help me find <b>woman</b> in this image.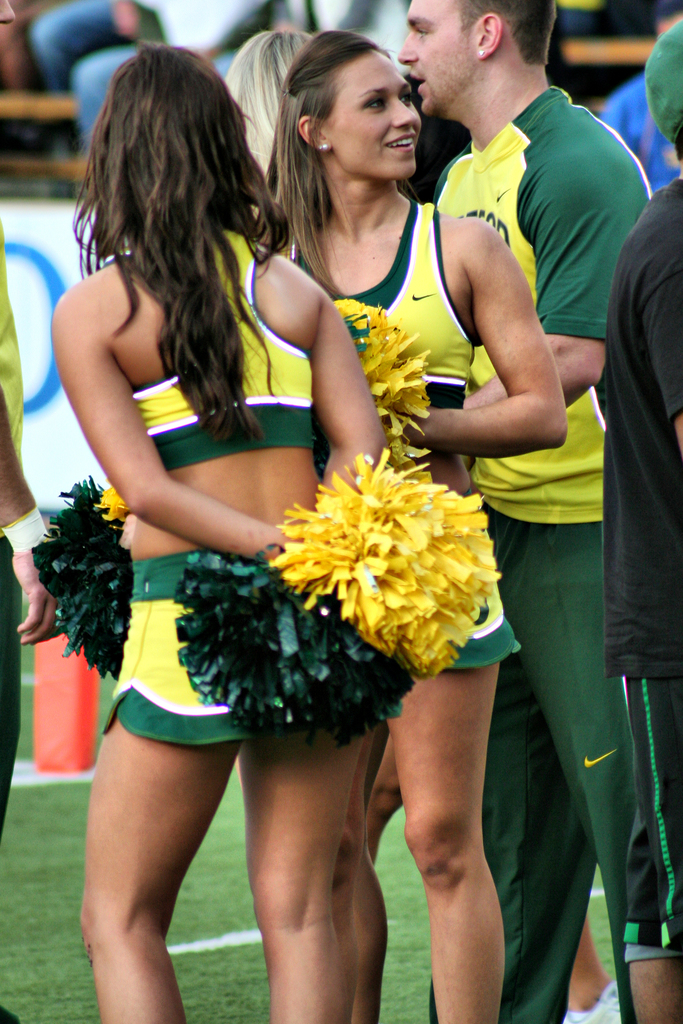
Found it: left=230, top=33, right=318, bottom=195.
